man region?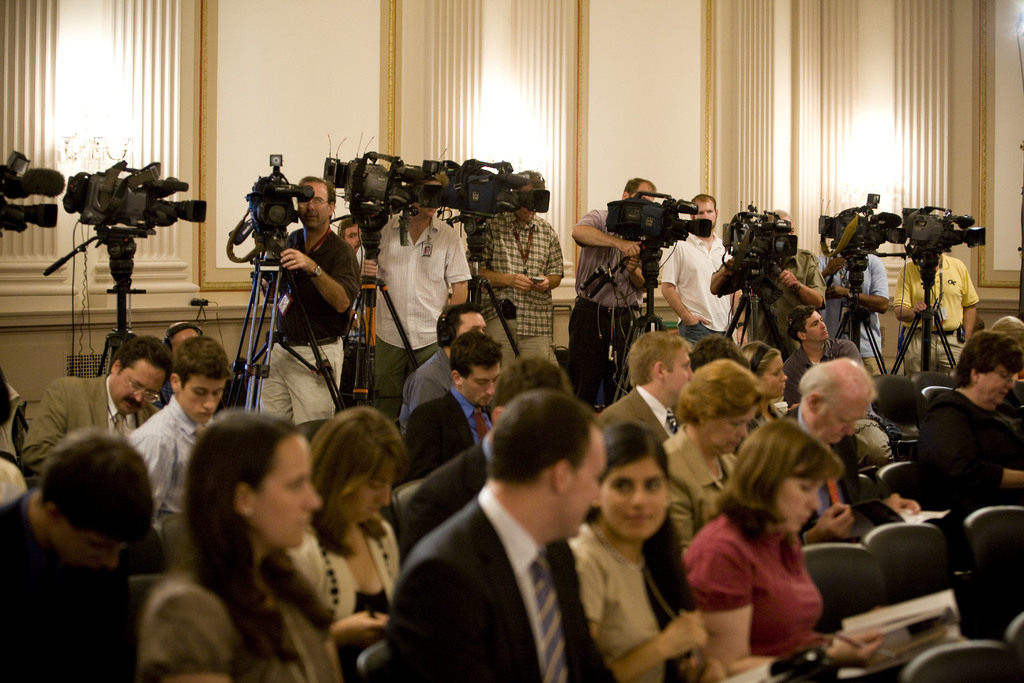
pyautogui.locateOnScreen(710, 209, 827, 364)
